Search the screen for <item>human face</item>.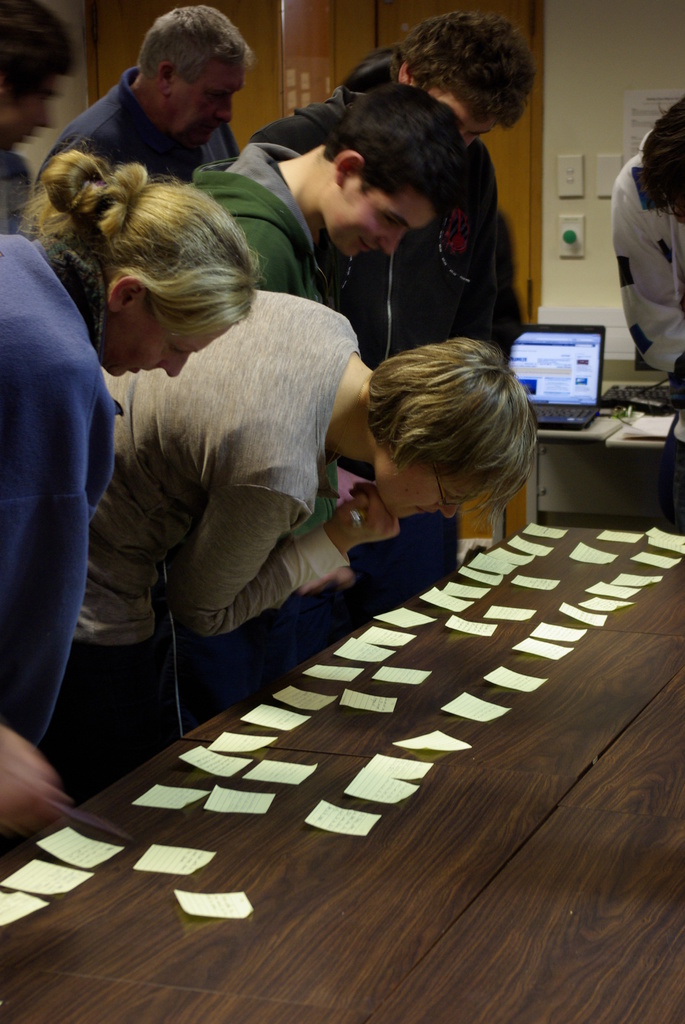
Found at select_region(327, 195, 432, 266).
